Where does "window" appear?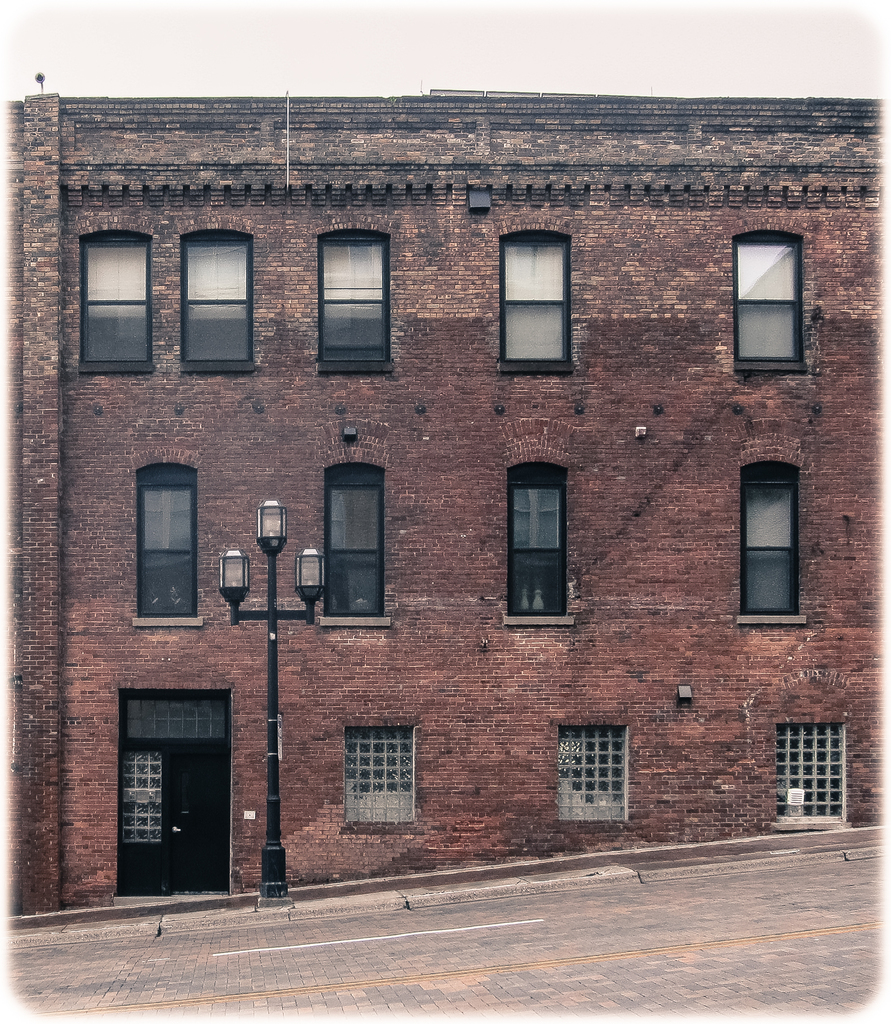
Appears at 317/228/394/376.
